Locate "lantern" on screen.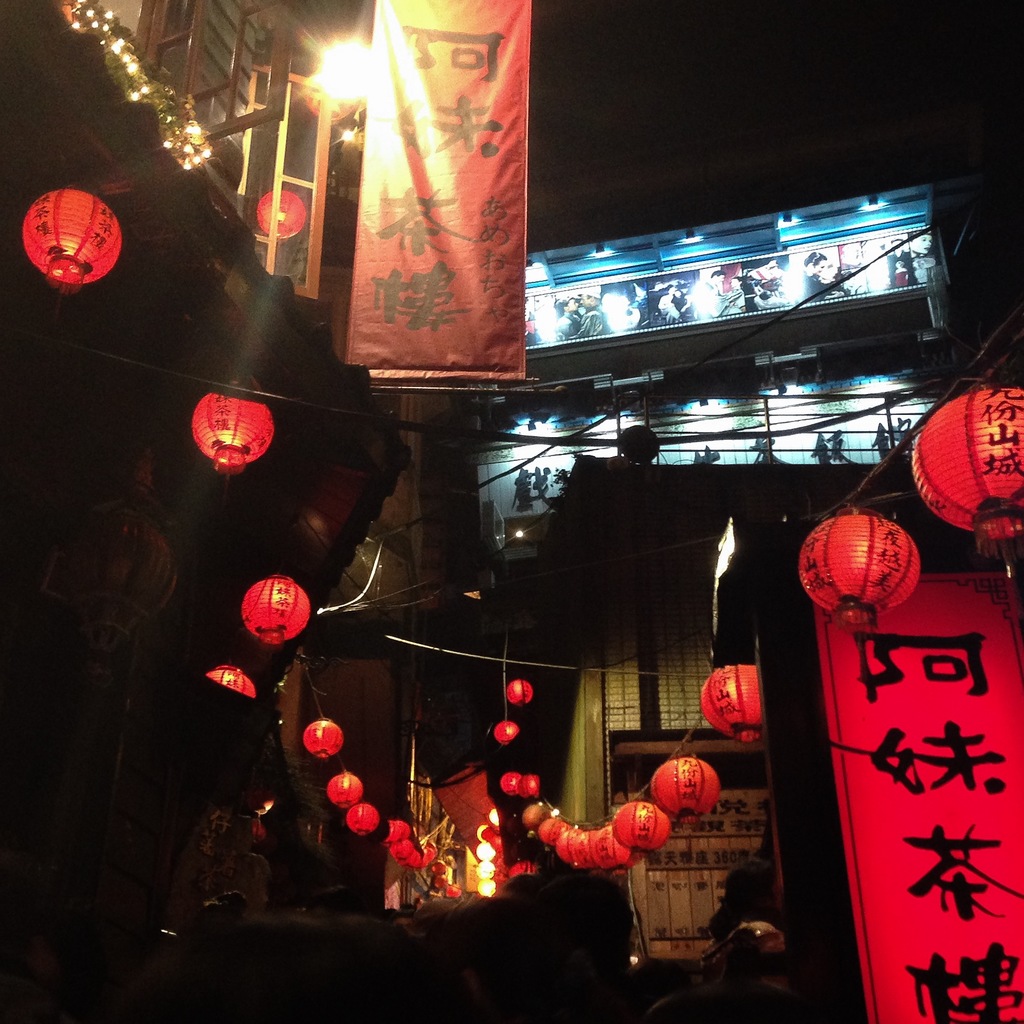
On screen at <region>254, 188, 307, 237</region>.
